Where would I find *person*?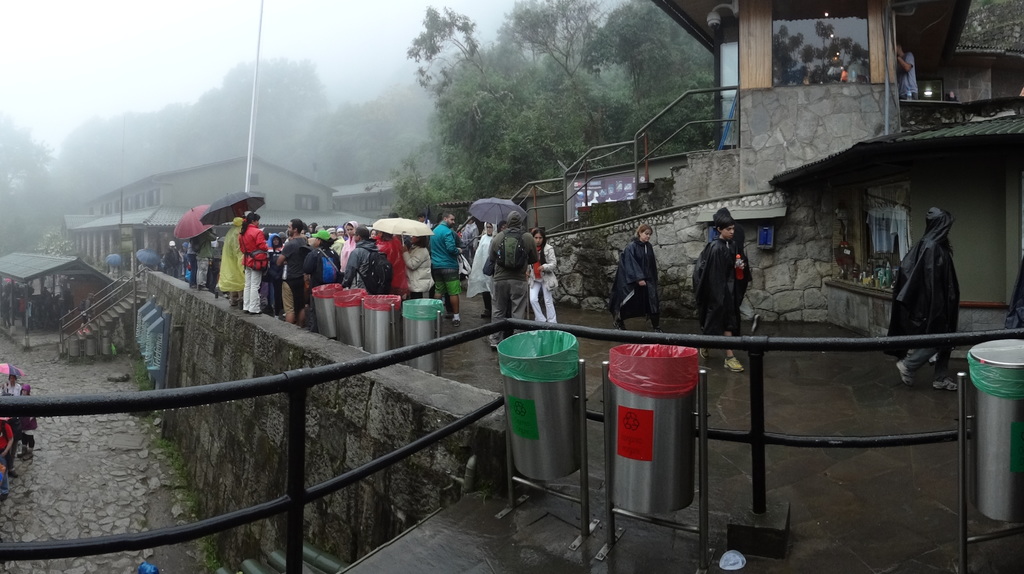
At <bbox>335, 221, 380, 291</bbox>.
